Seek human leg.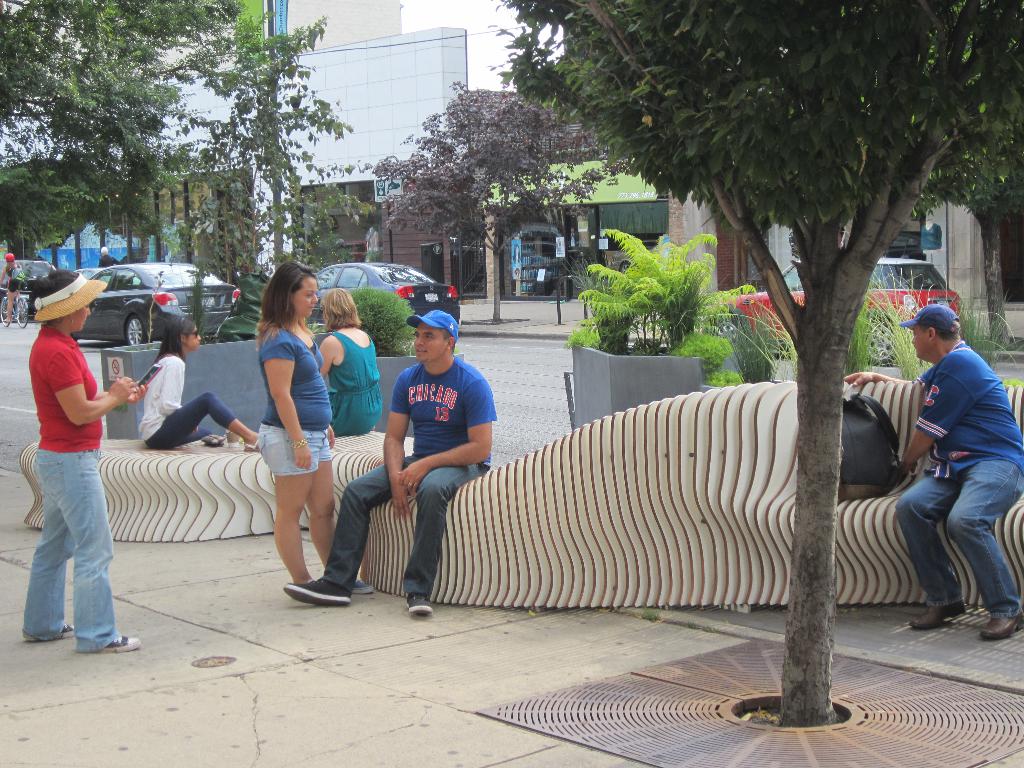
[307,440,374,596].
